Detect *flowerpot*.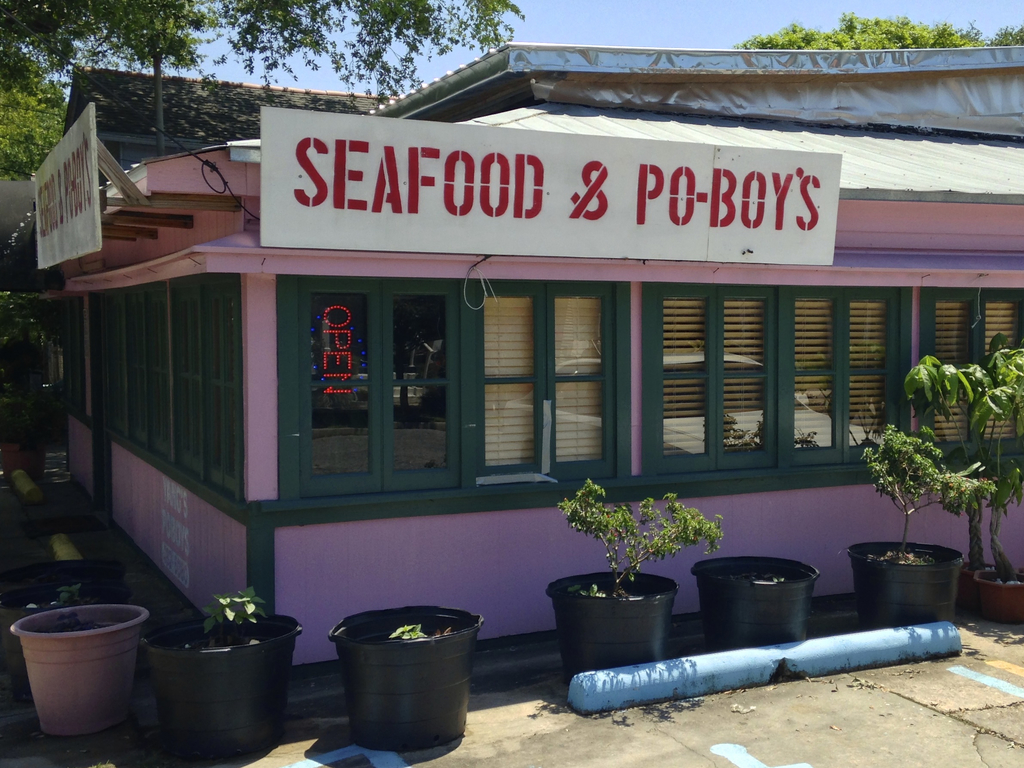
Detected at box=[845, 538, 963, 631].
